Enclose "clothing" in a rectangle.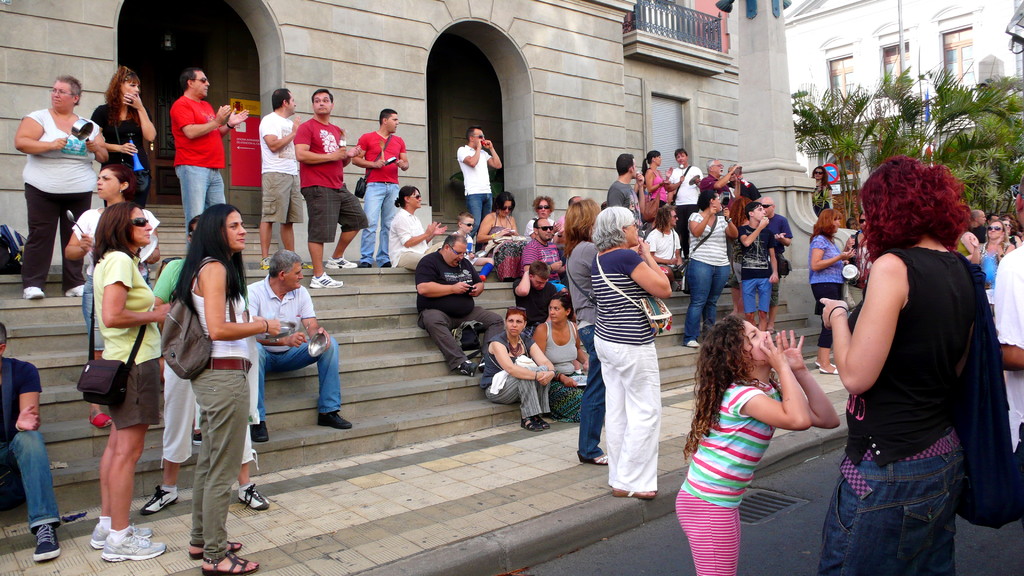
730,194,748,285.
